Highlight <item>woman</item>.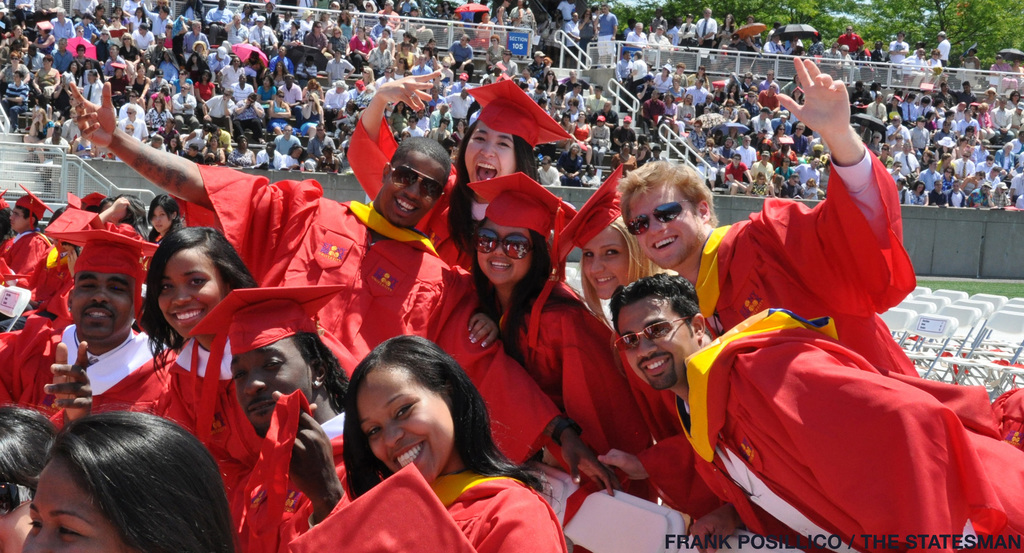
Highlighted region: <region>486, 27, 502, 62</region>.
